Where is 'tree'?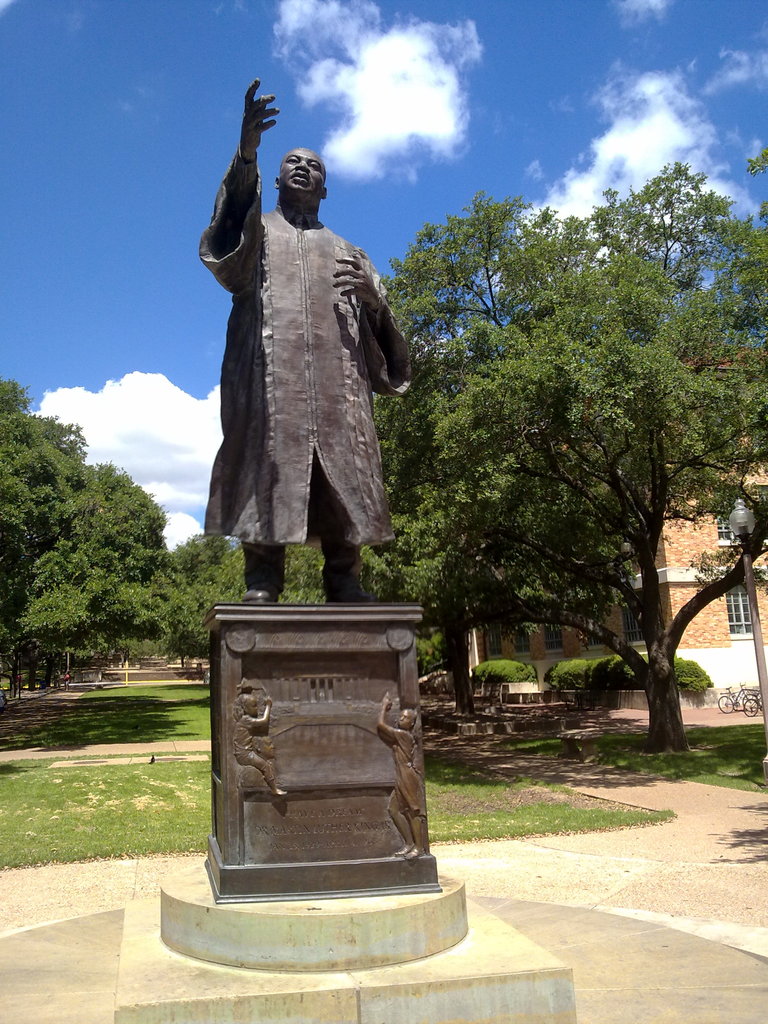
145/544/269/666.
